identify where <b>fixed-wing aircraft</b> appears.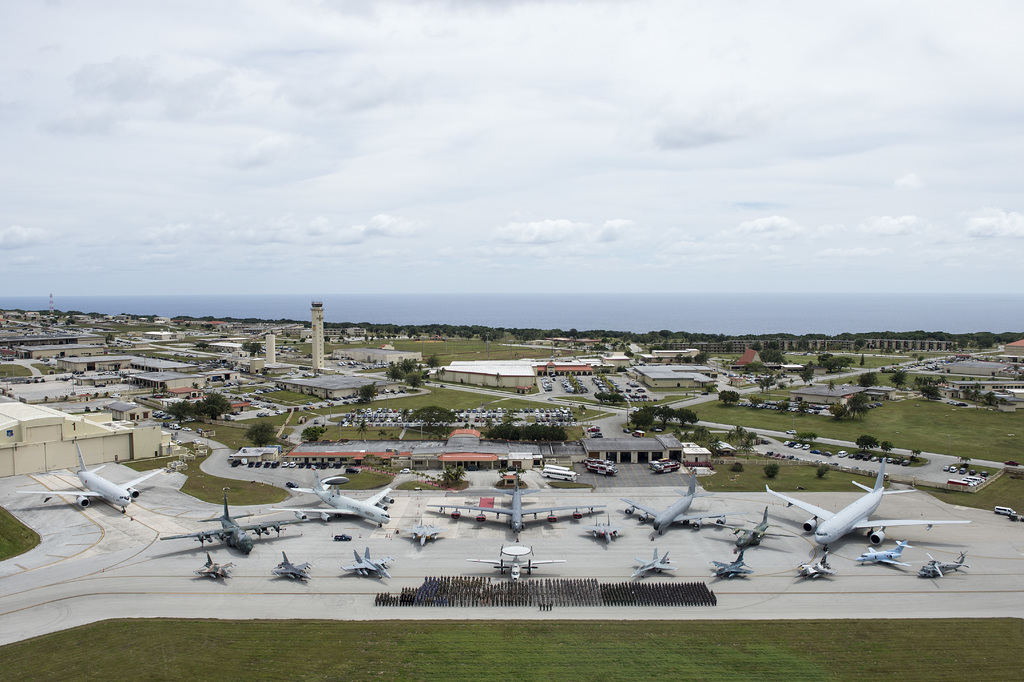
Appears at bbox=(625, 542, 676, 579).
